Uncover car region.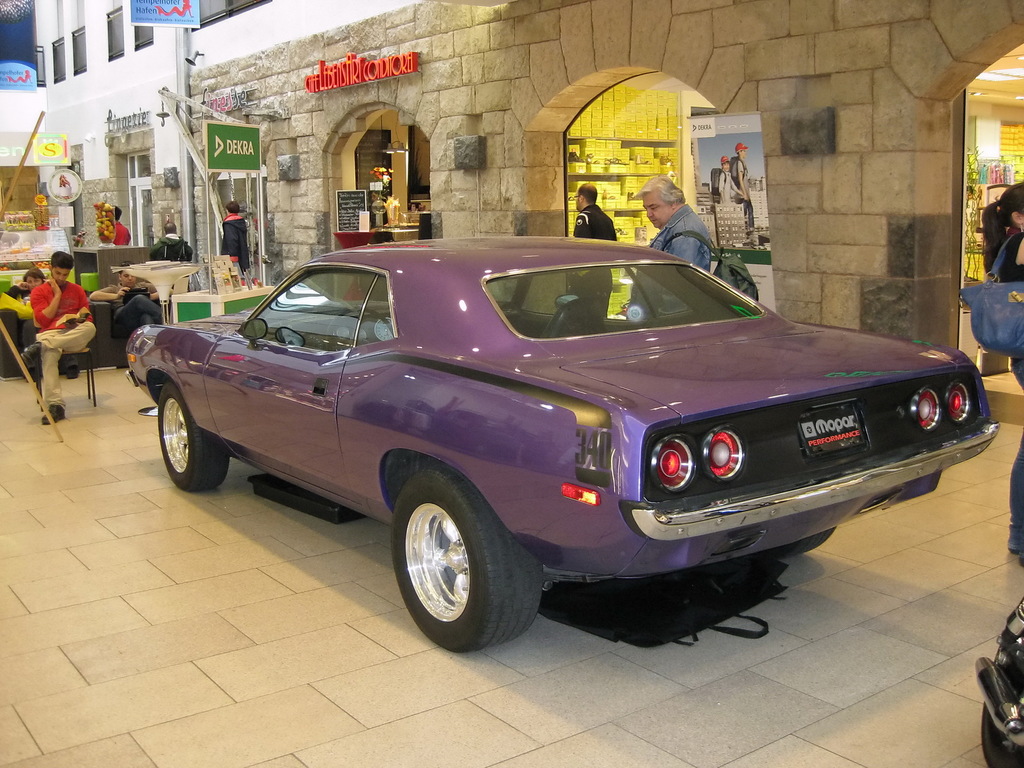
Uncovered: pyautogui.locateOnScreen(127, 237, 997, 658).
